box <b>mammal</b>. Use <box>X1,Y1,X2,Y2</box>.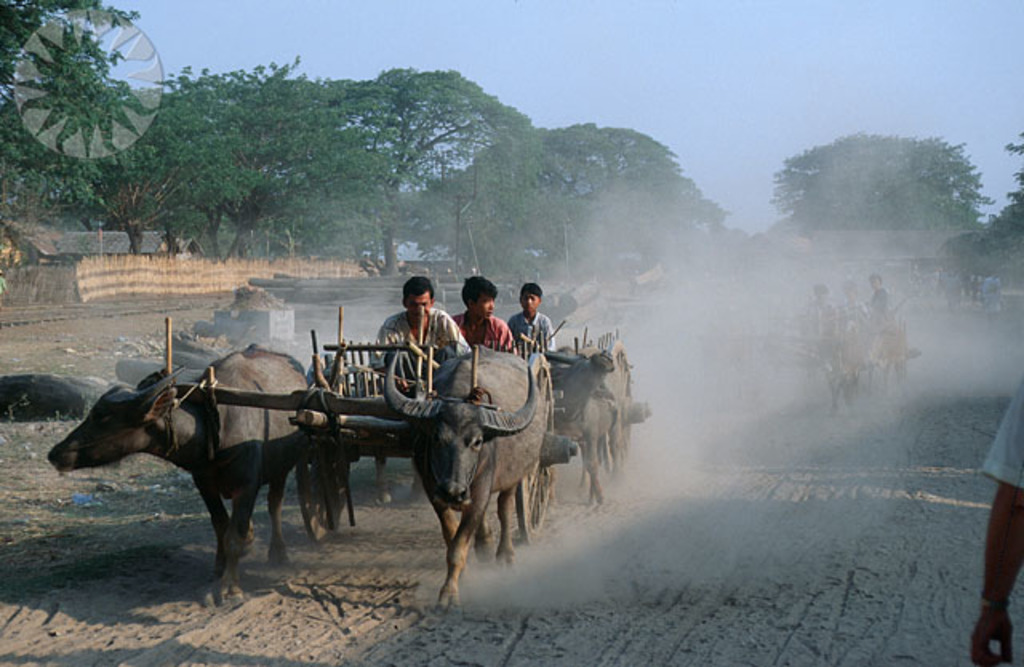
<box>795,283,848,357</box>.
